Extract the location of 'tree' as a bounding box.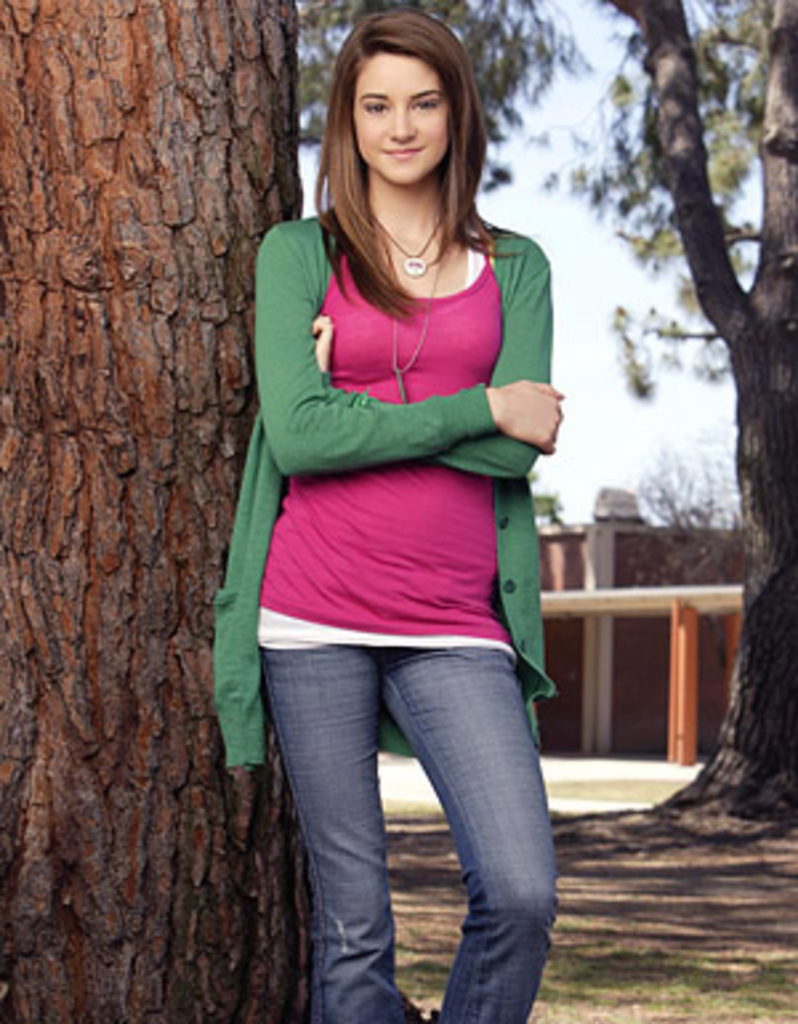
<region>293, 0, 543, 194</region>.
